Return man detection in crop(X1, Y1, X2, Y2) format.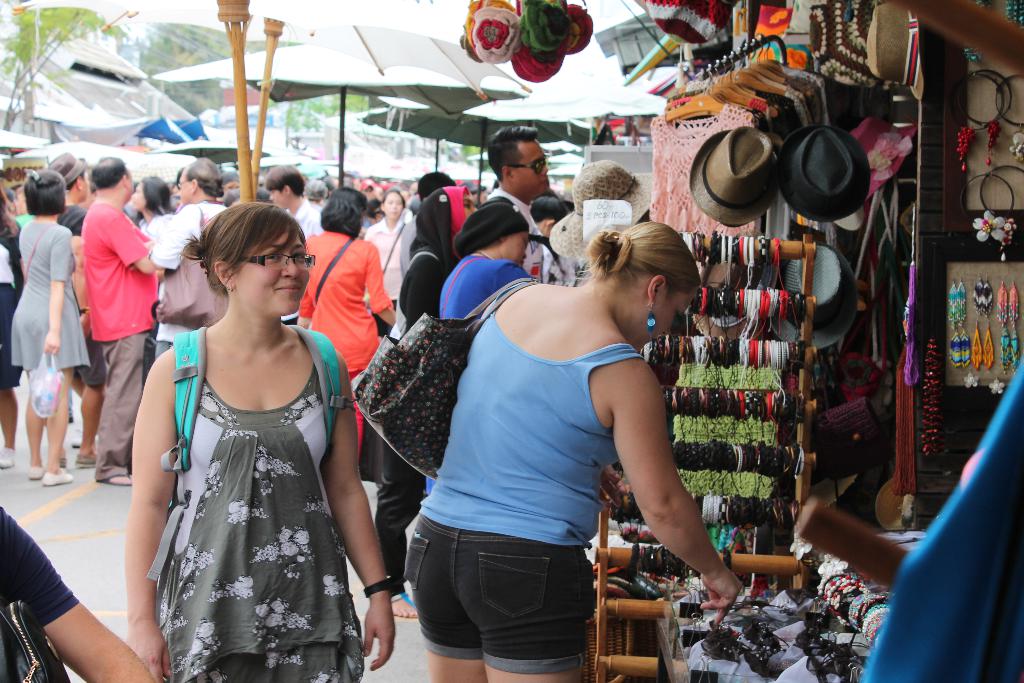
crop(52, 162, 107, 468).
